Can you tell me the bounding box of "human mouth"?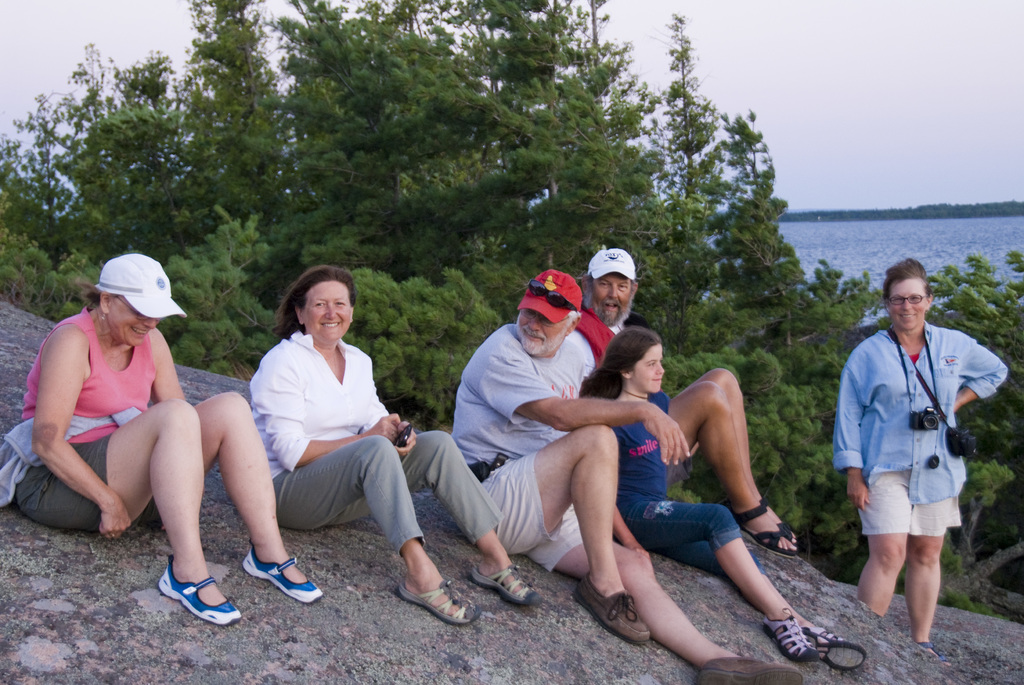
region(525, 330, 543, 342).
